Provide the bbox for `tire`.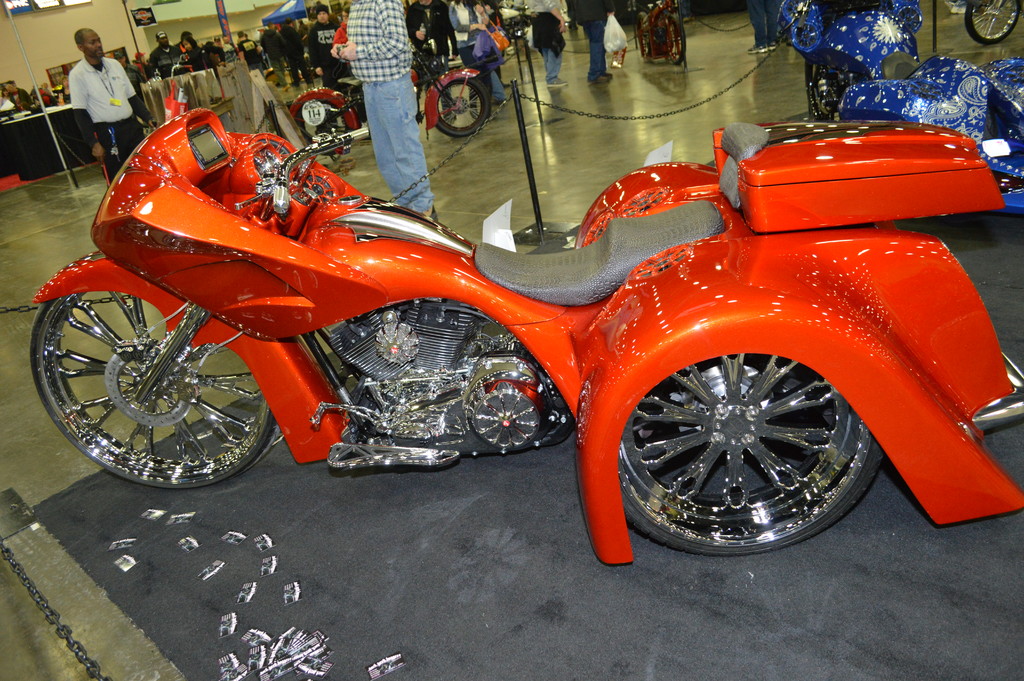
(left=963, top=0, right=1020, bottom=42).
